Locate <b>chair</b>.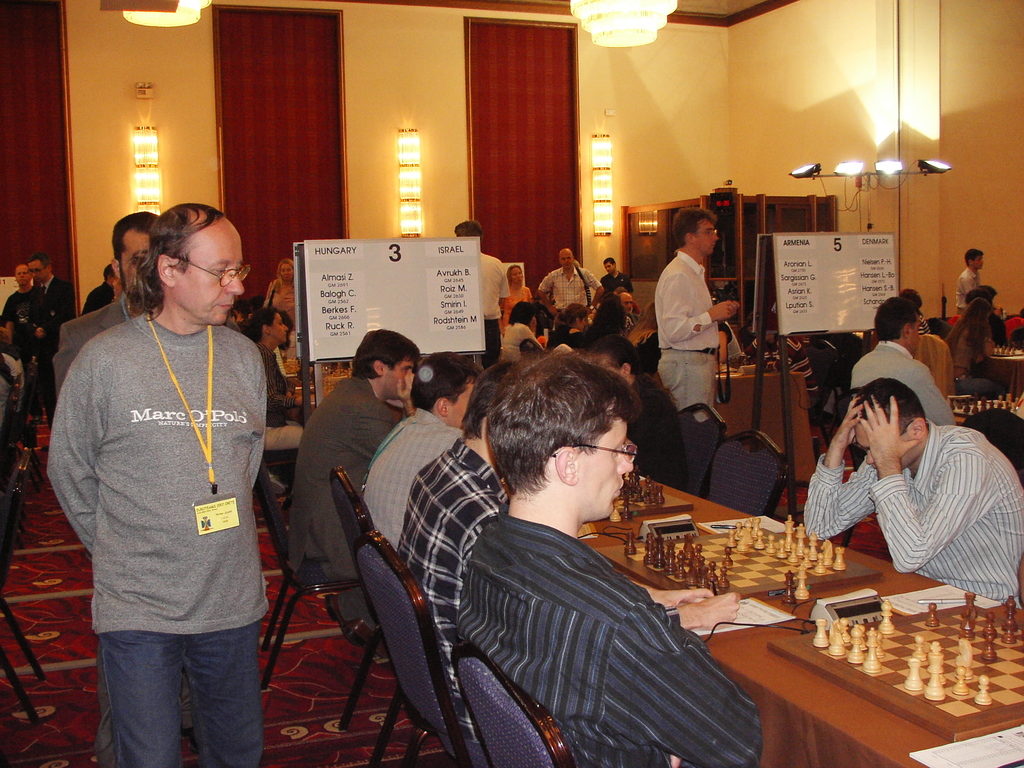
Bounding box: (left=801, top=333, right=846, bottom=429).
